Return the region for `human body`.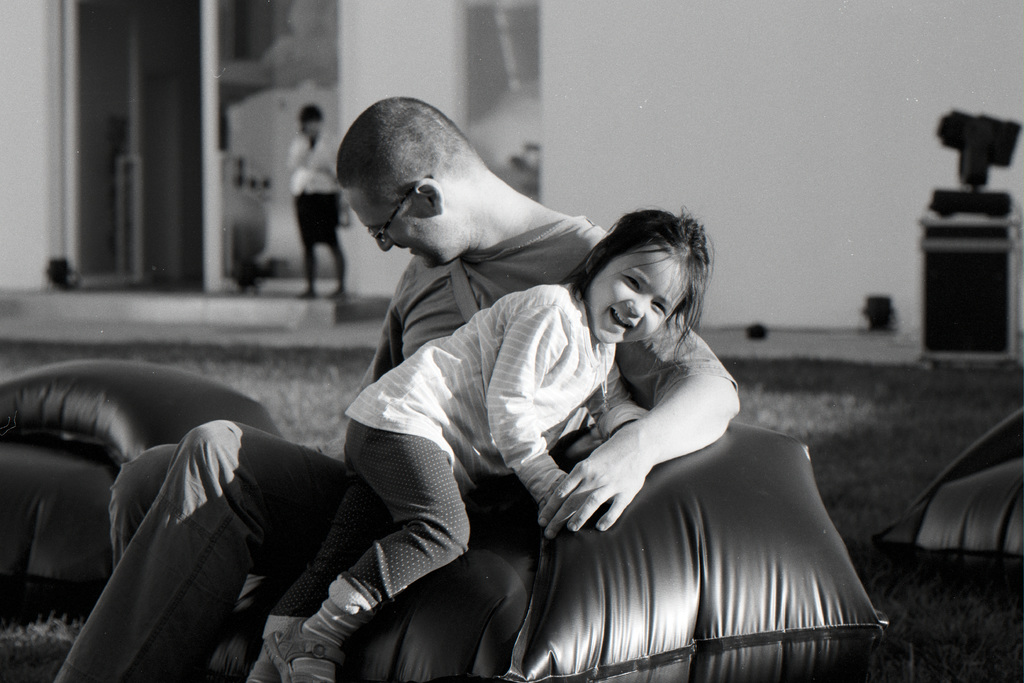
BBox(289, 131, 349, 299).
